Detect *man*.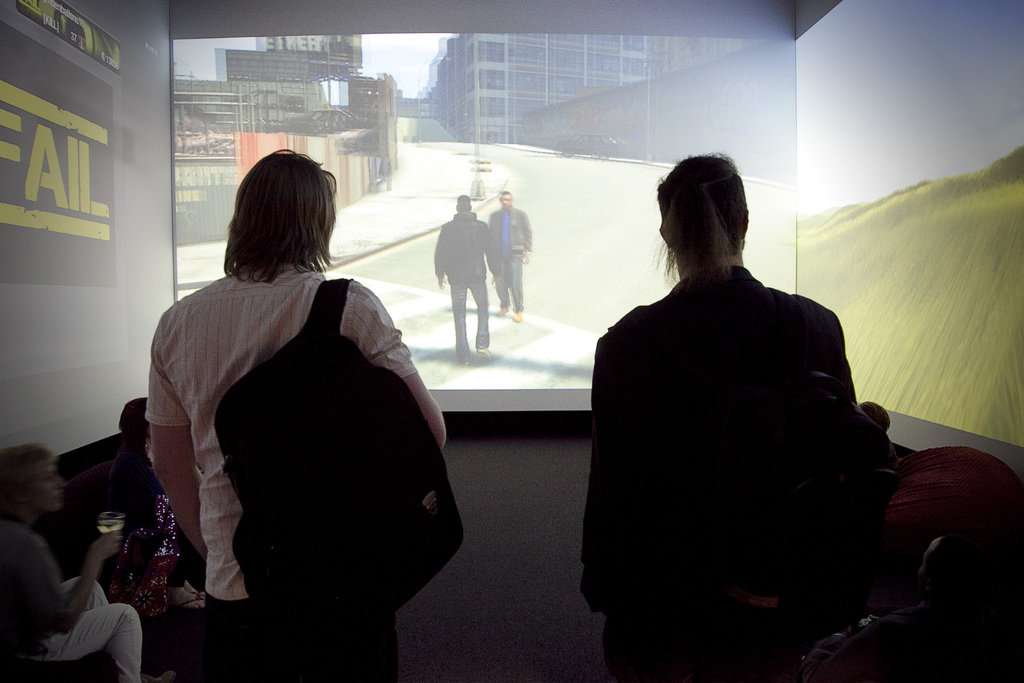
Detected at (578,133,913,664).
